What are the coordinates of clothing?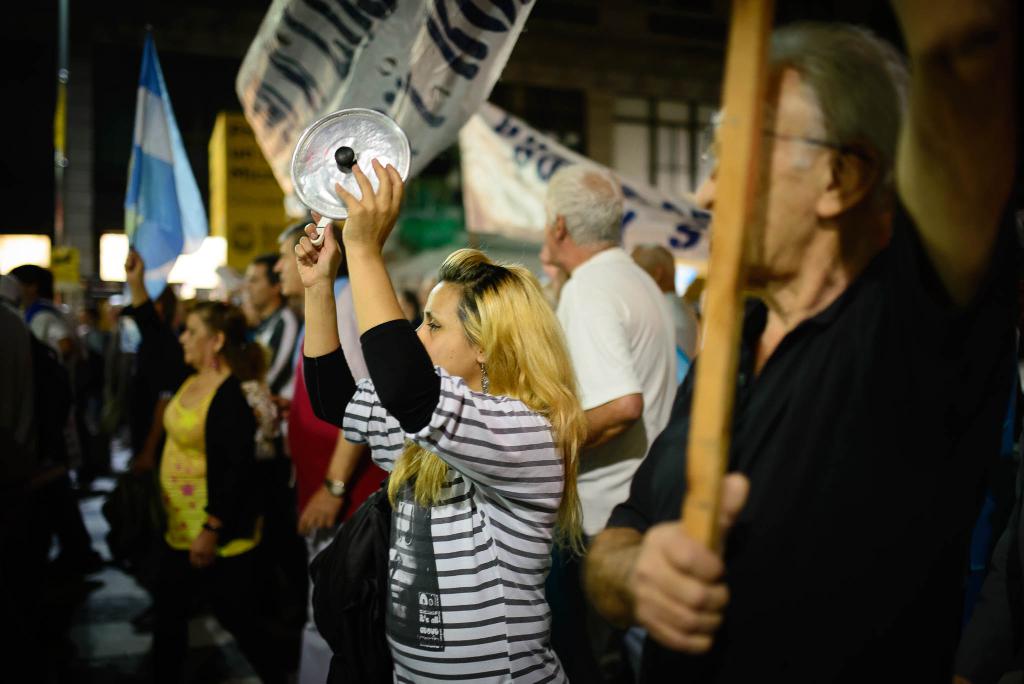
(551, 249, 684, 683).
